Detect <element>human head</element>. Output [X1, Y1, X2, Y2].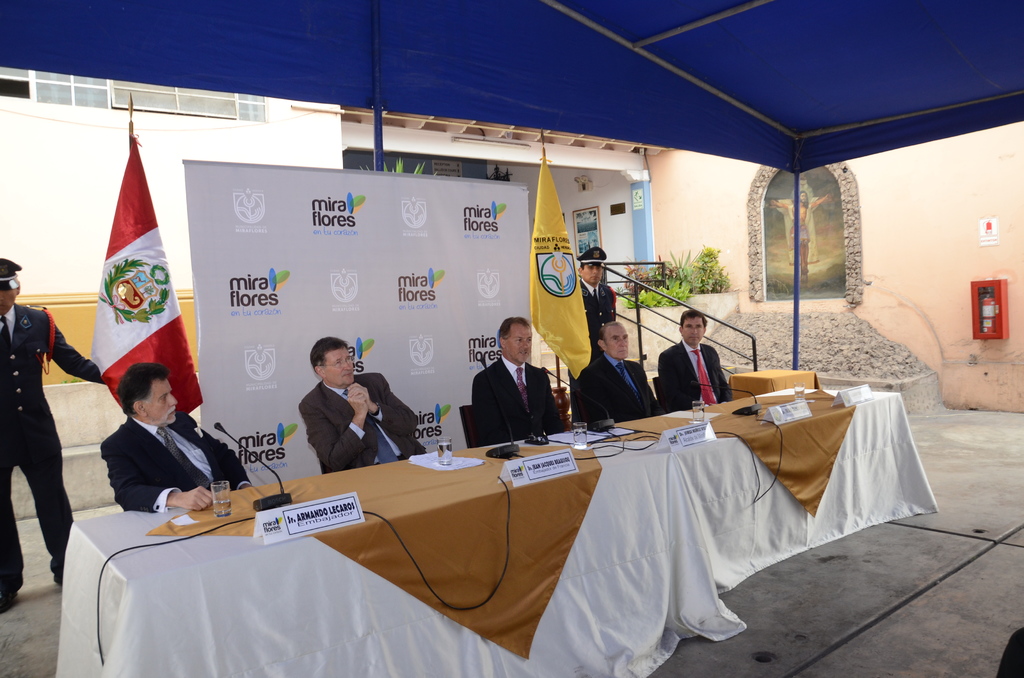
[678, 307, 712, 350].
